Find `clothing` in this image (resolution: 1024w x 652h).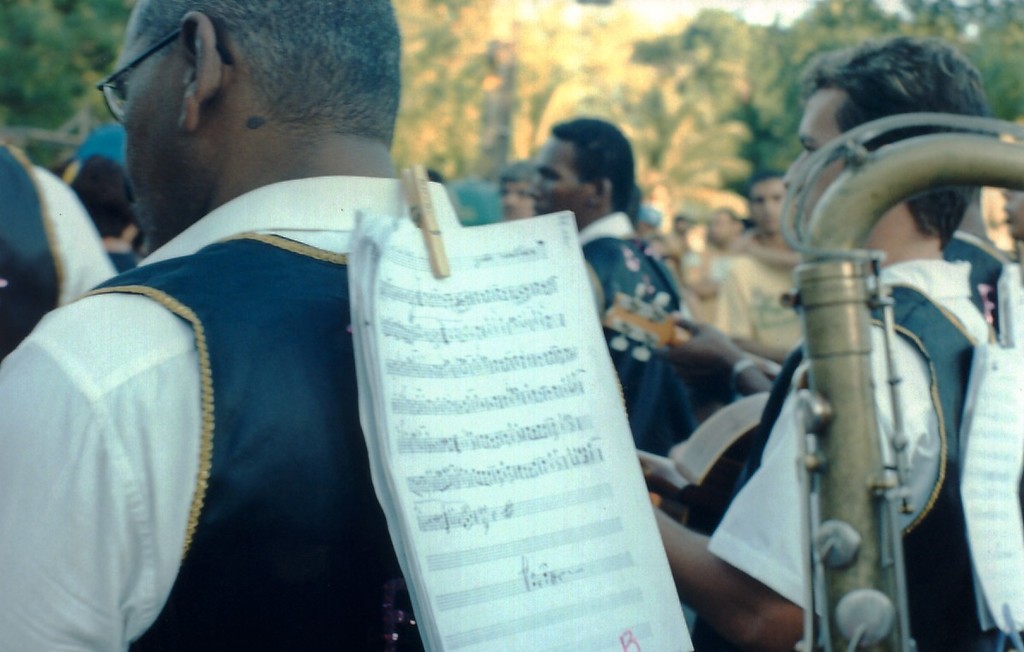
Rect(0, 146, 117, 362).
